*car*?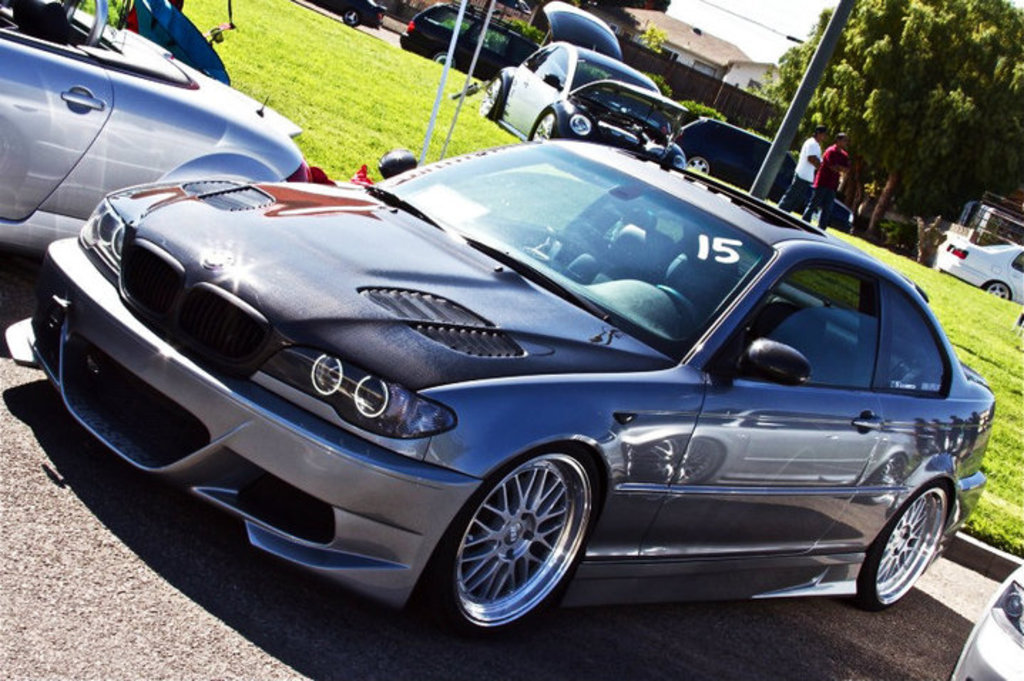
left=676, top=121, right=850, bottom=218
